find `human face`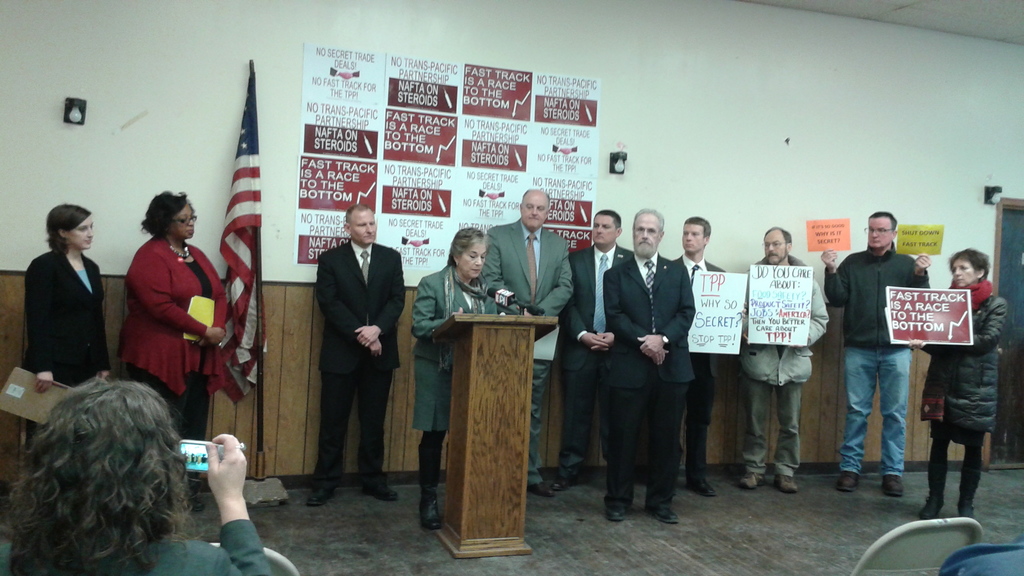
bbox(634, 211, 662, 260)
